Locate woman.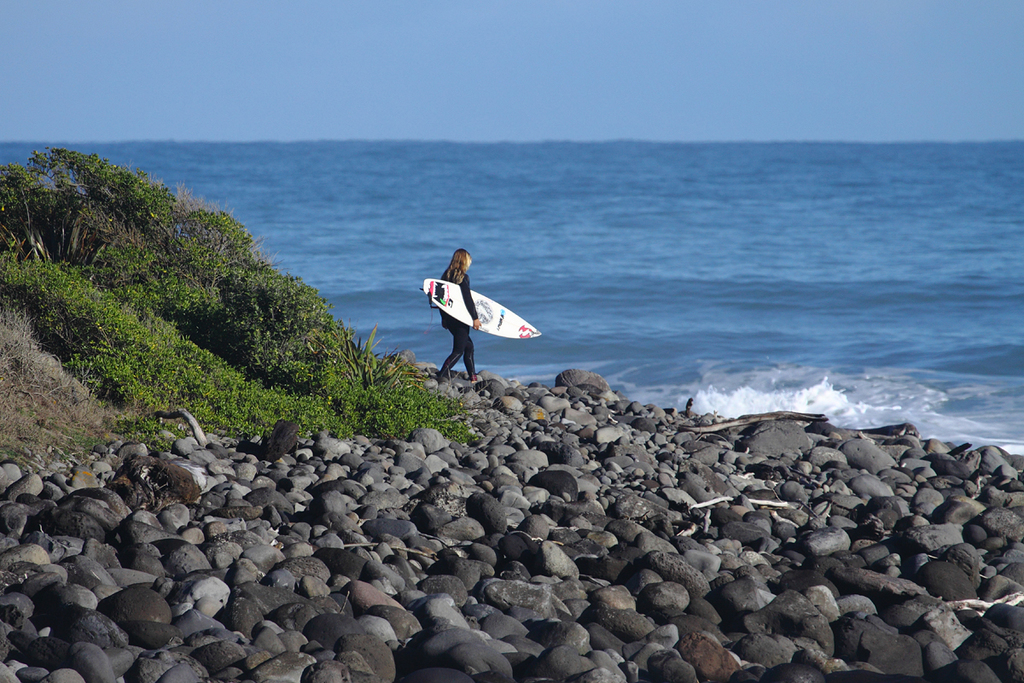
Bounding box: (413, 247, 497, 377).
